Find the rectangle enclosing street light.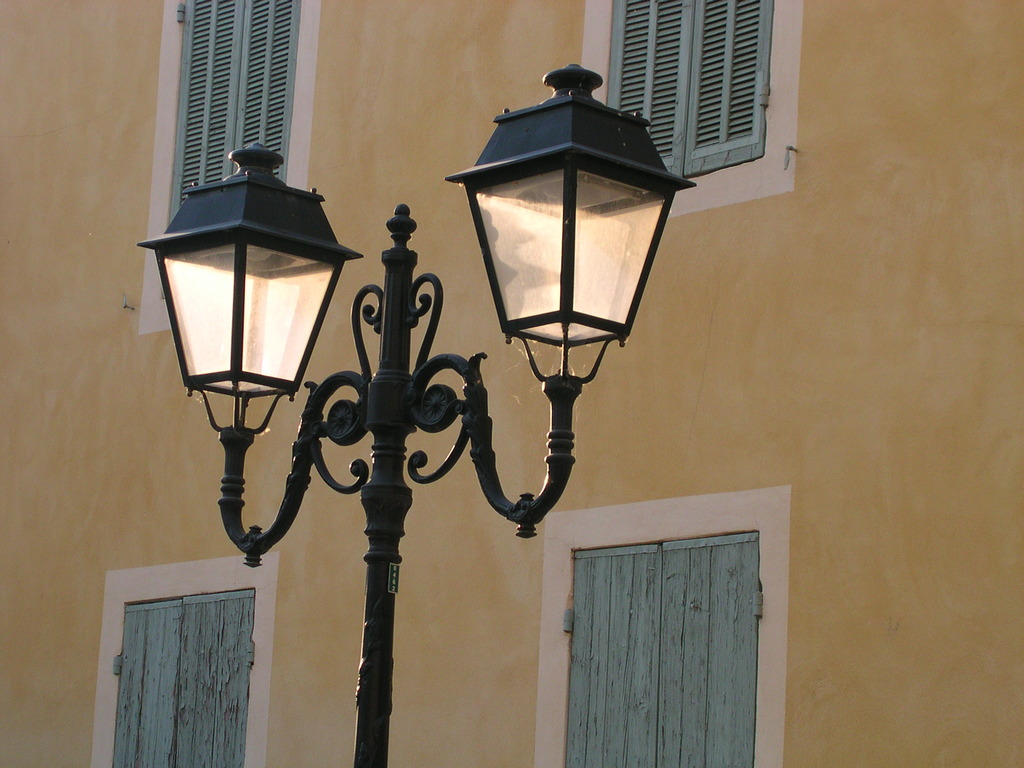
<region>133, 61, 694, 767</region>.
